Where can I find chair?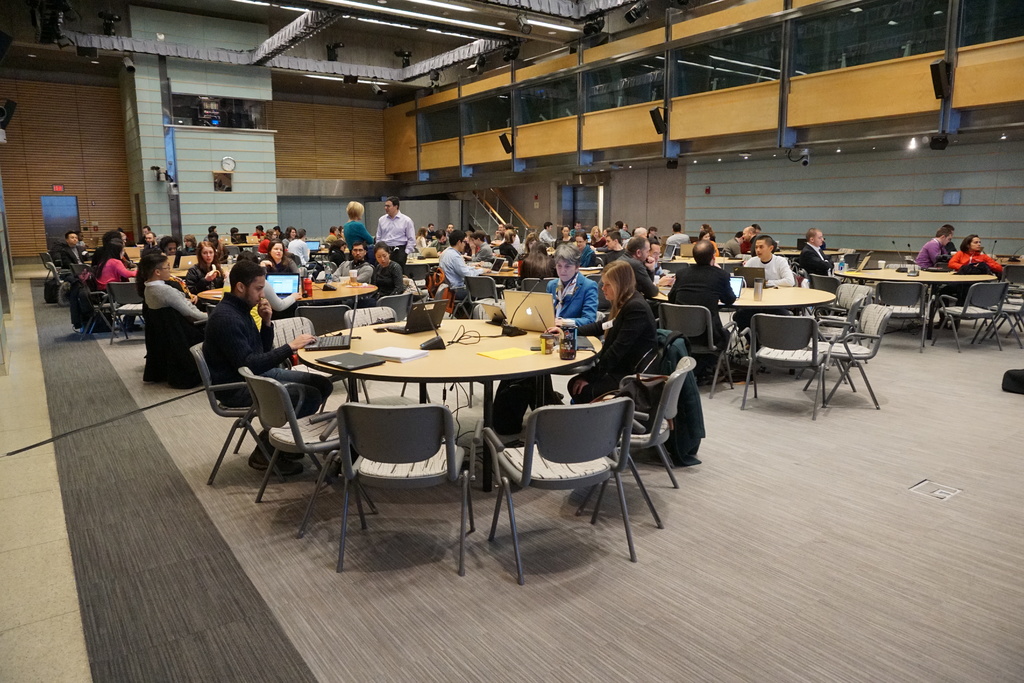
You can find it at bbox(875, 278, 932, 354).
